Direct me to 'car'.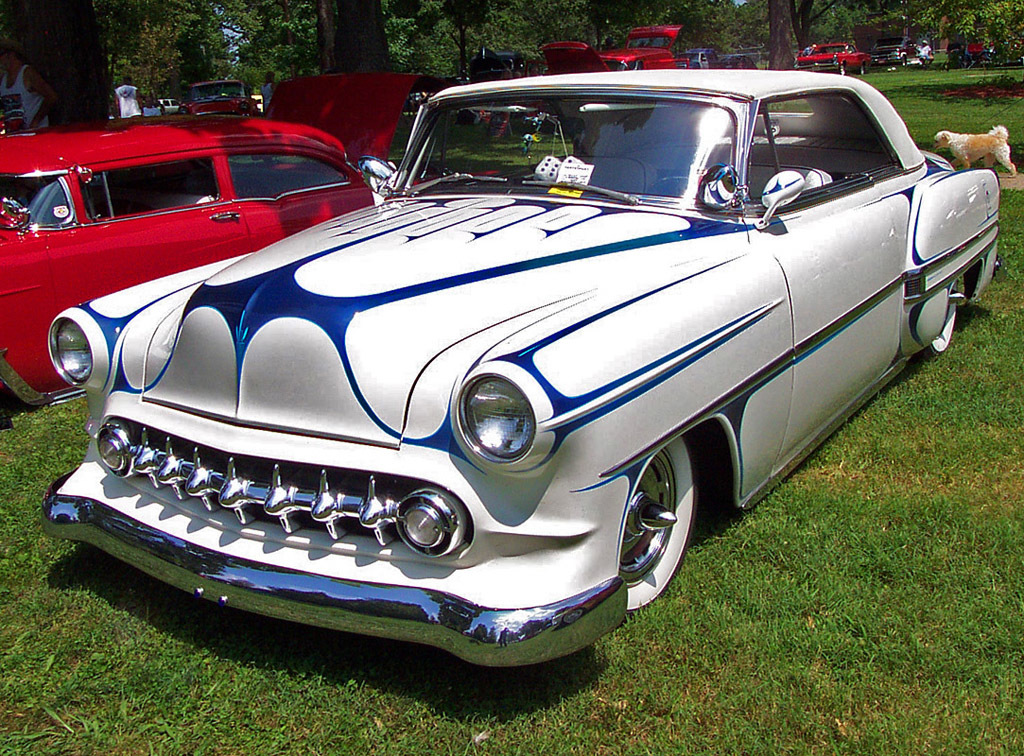
Direction: <region>156, 99, 180, 115</region>.
